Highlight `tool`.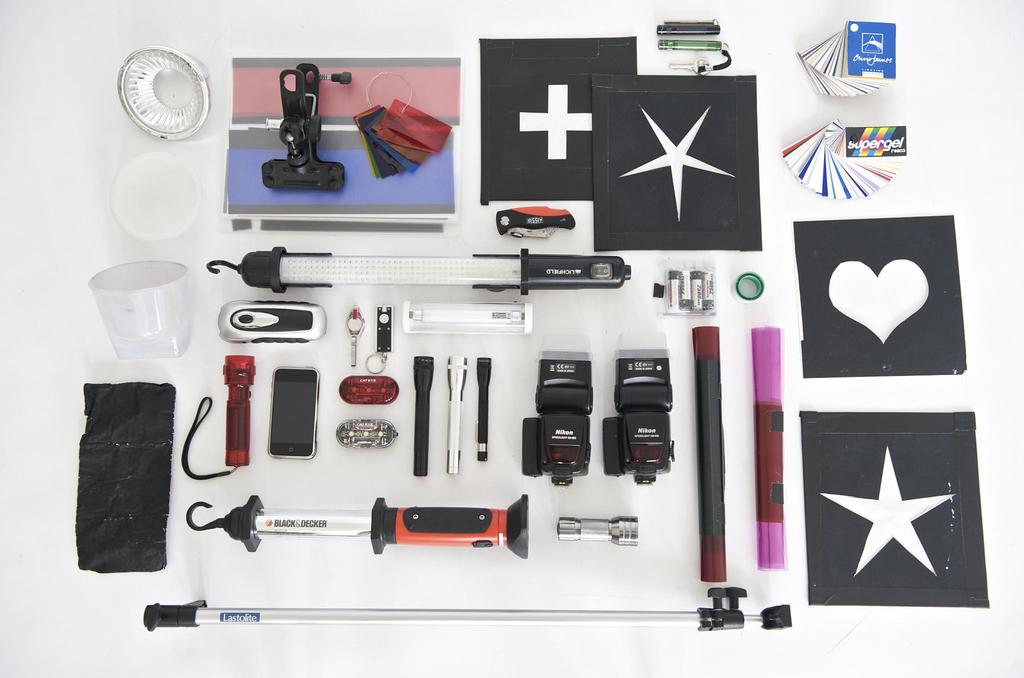
Highlighted region: pyautogui.locateOnScreen(755, 328, 800, 572).
